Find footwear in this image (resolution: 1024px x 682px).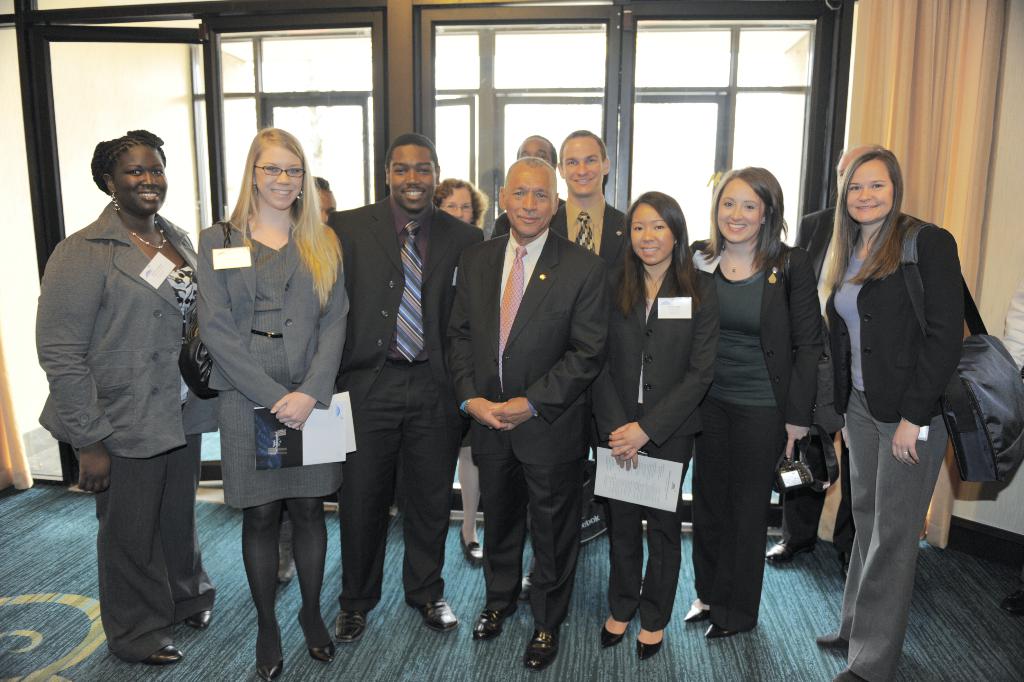
[705, 619, 739, 638].
